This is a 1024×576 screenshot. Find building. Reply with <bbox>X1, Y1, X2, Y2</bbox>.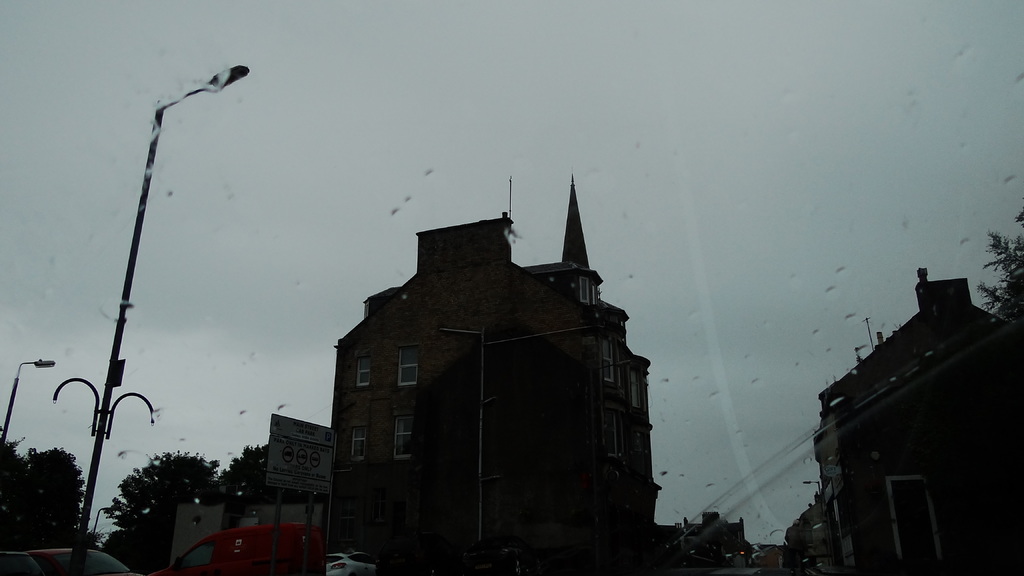
<bbox>685, 509, 746, 557</bbox>.
